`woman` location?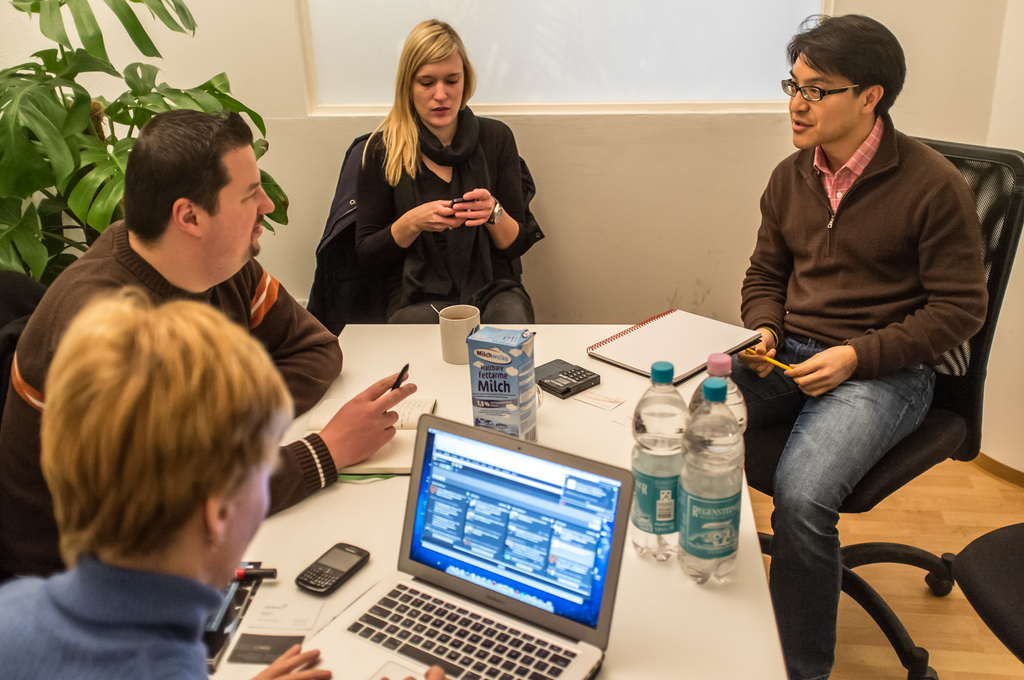
left=0, top=286, right=332, bottom=679
